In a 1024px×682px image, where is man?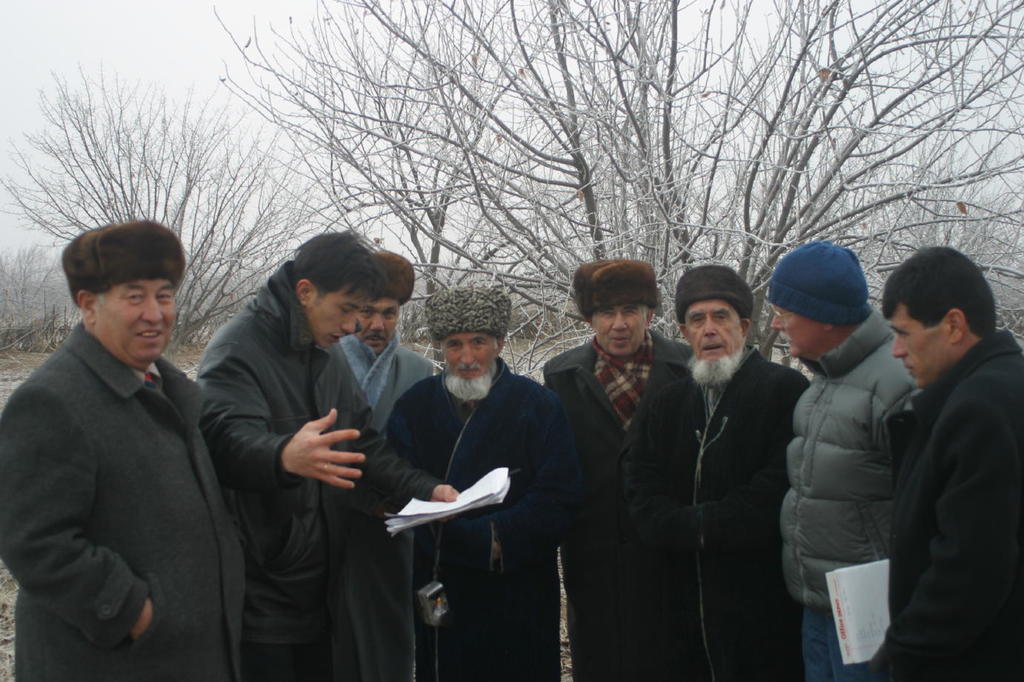
detection(7, 189, 249, 680).
